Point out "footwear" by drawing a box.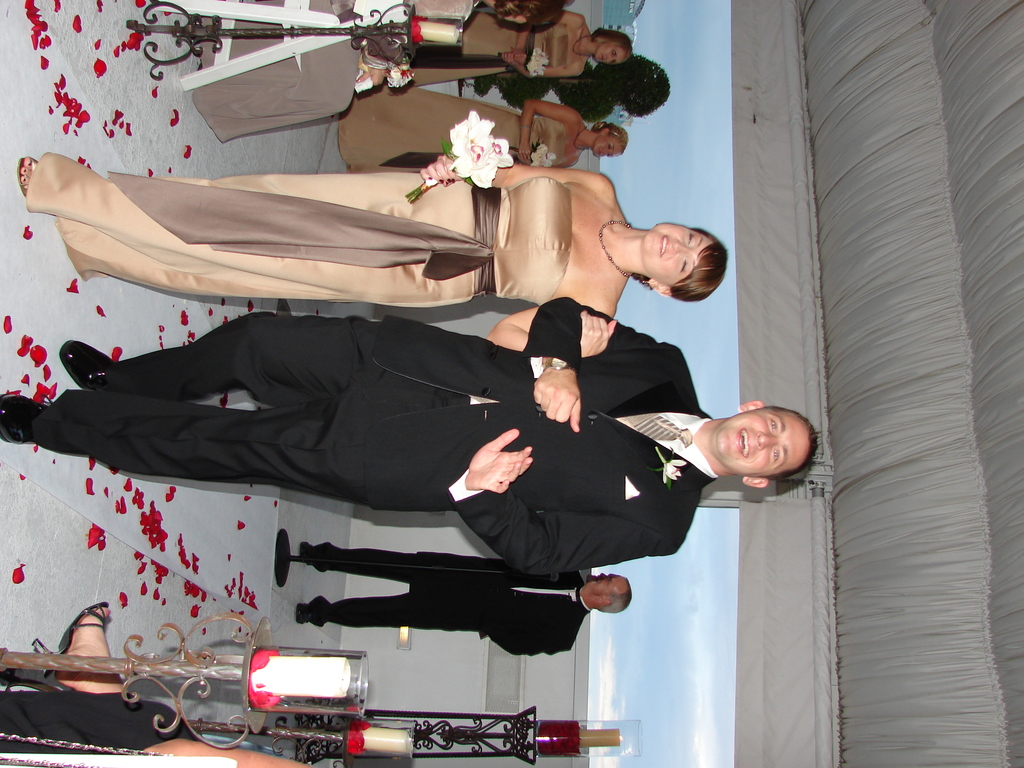
l=60, t=339, r=115, b=390.
